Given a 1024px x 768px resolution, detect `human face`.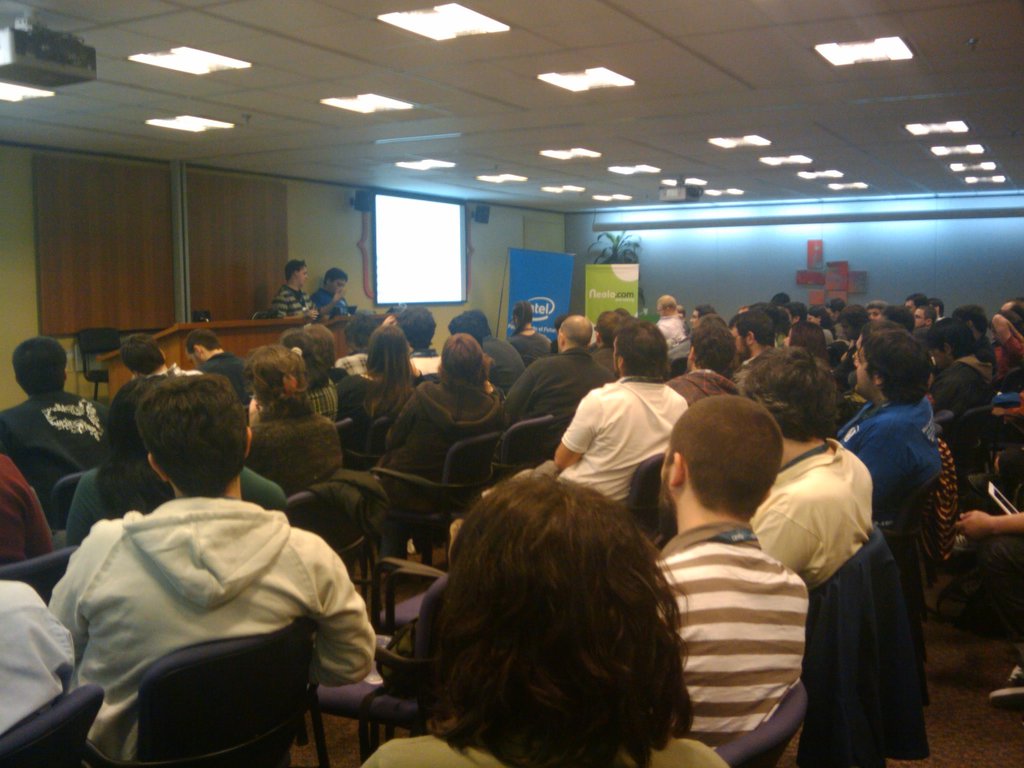
box(300, 267, 308, 289).
